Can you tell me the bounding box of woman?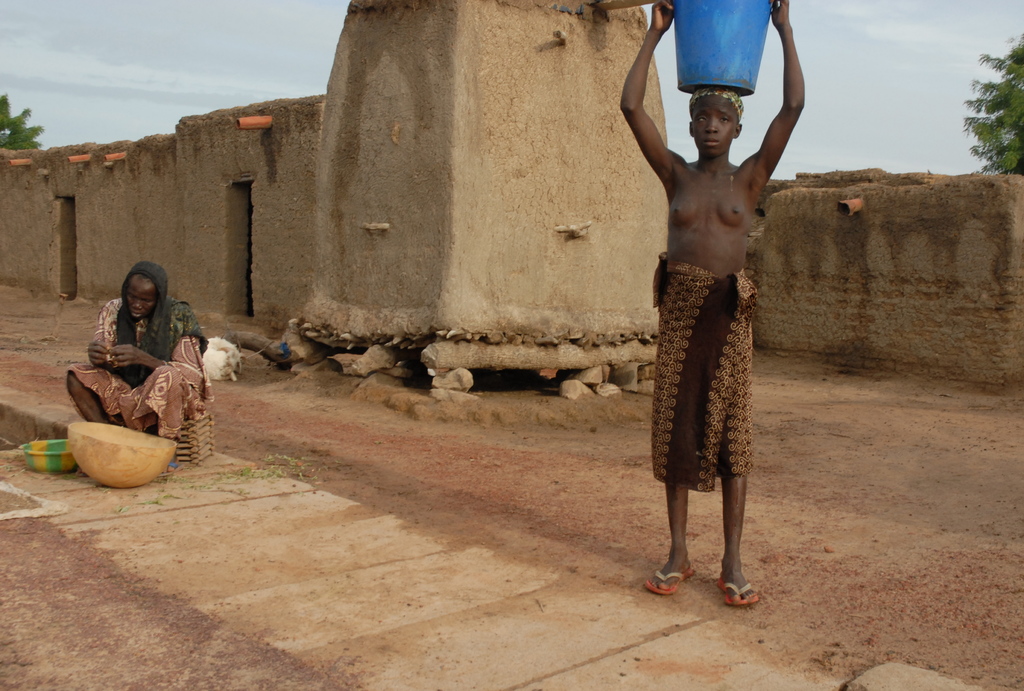
(x1=61, y1=255, x2=199, y2=472).
